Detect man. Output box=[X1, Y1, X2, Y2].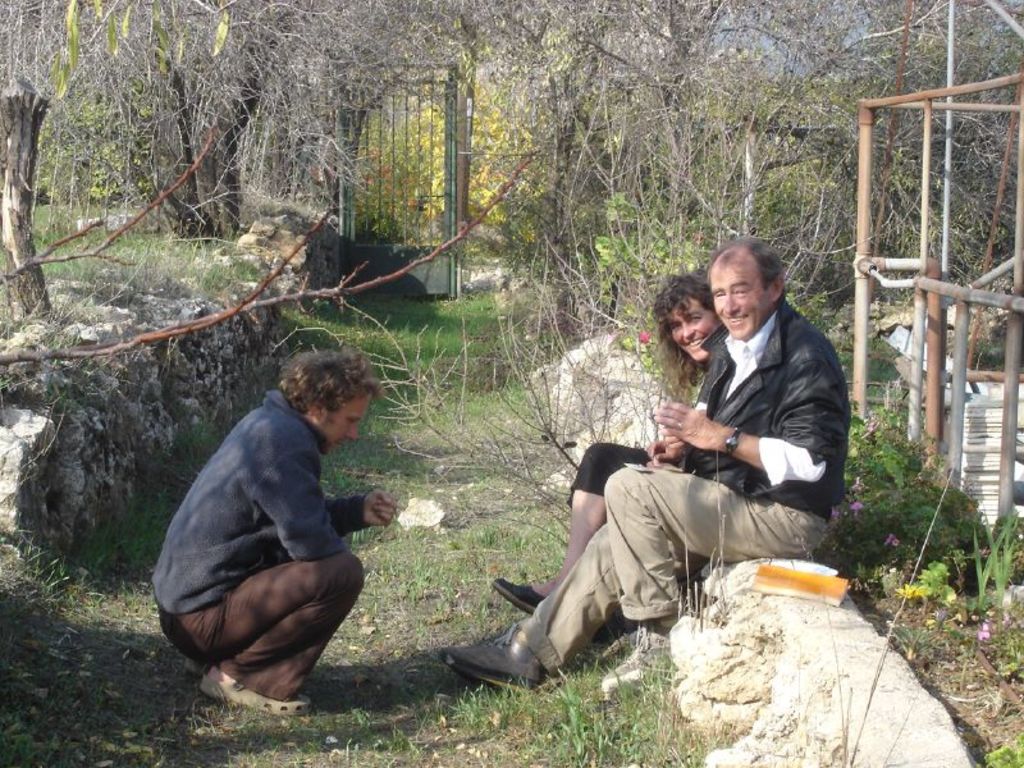
box=[145, 351, 408, 716].
